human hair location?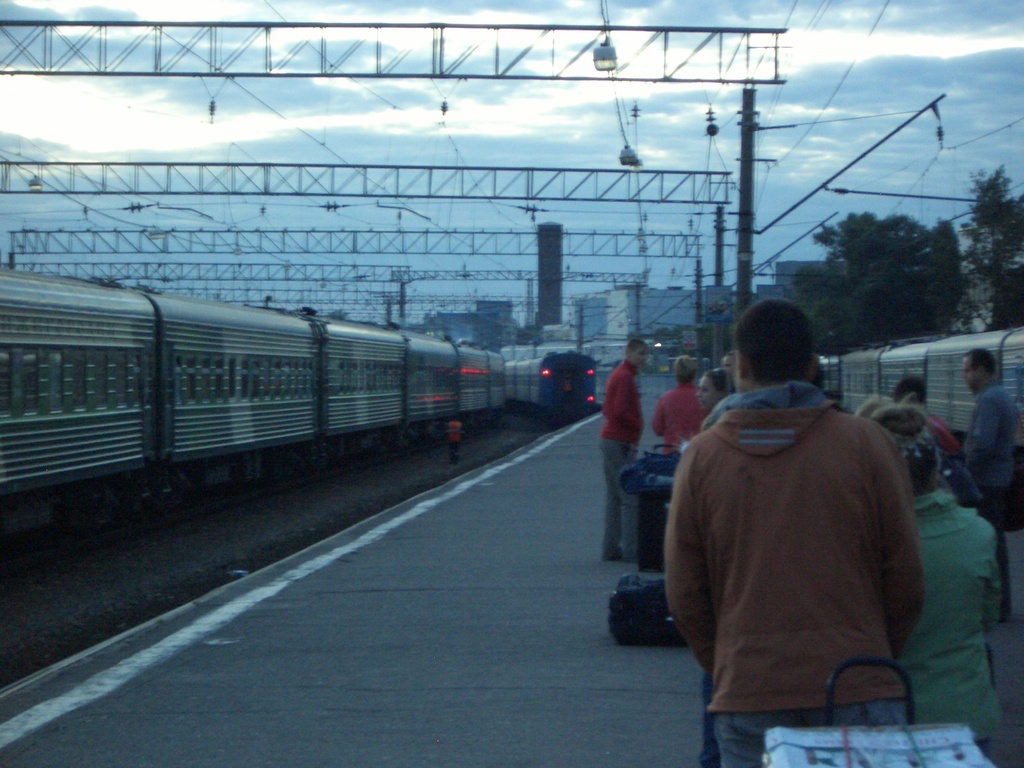
(left=734, top=300, right=816, bottom=384)
